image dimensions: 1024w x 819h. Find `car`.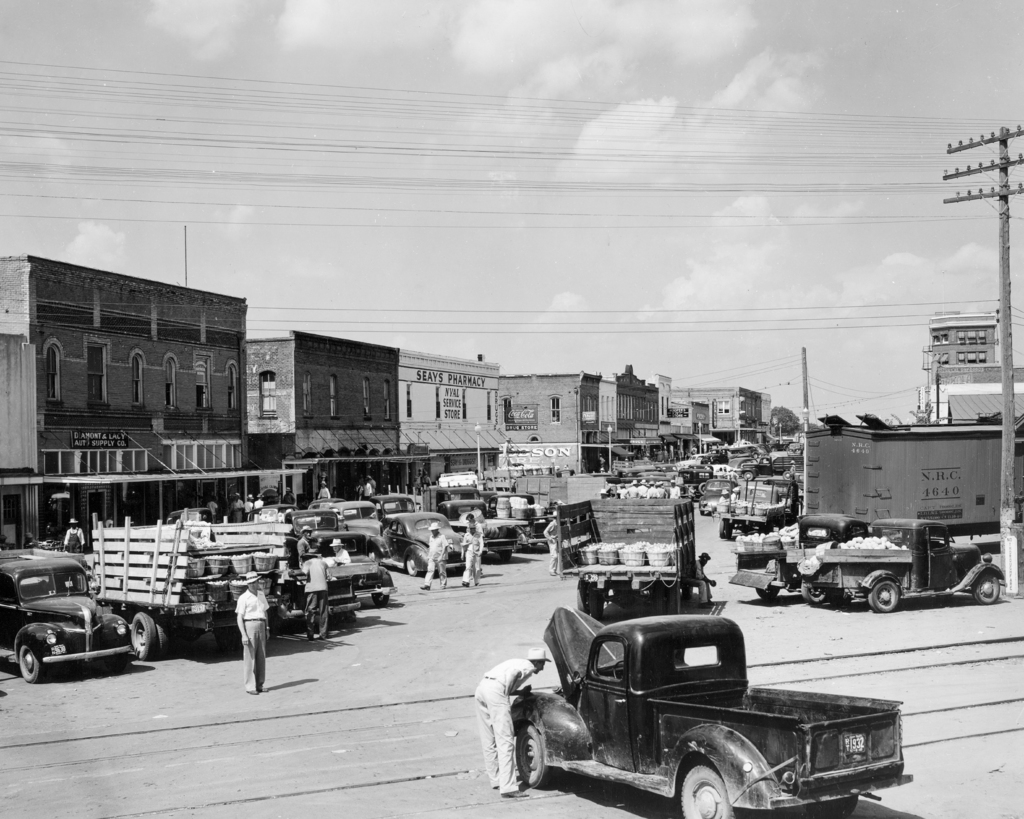
(x1=0, y1=542, x2=137, y2=678).
